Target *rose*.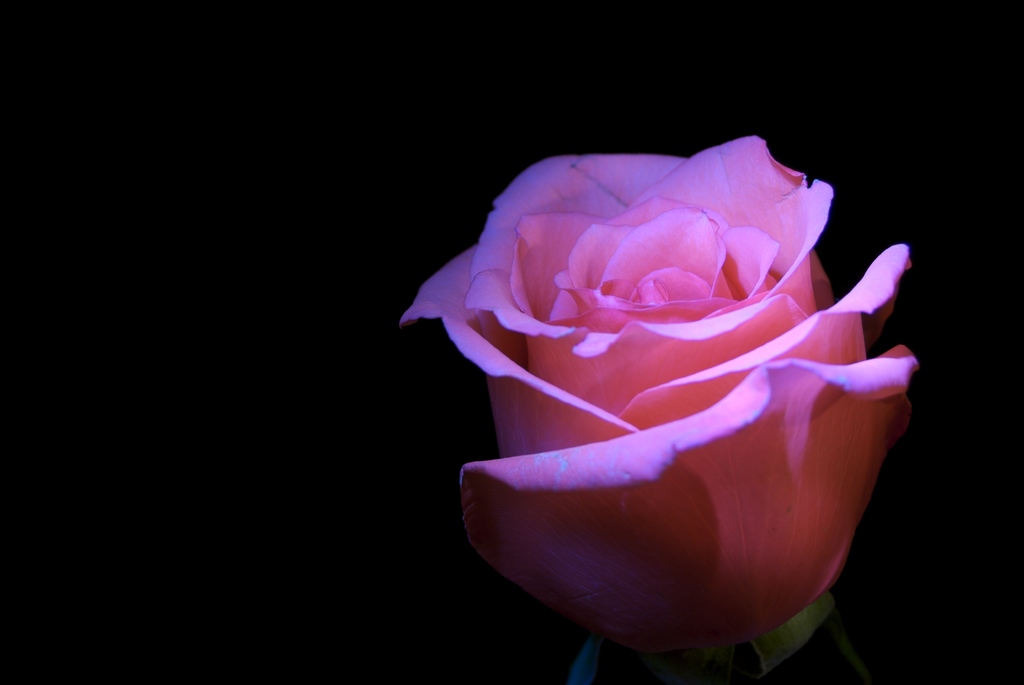
Target region: crop(397, 132, 921, 657).
